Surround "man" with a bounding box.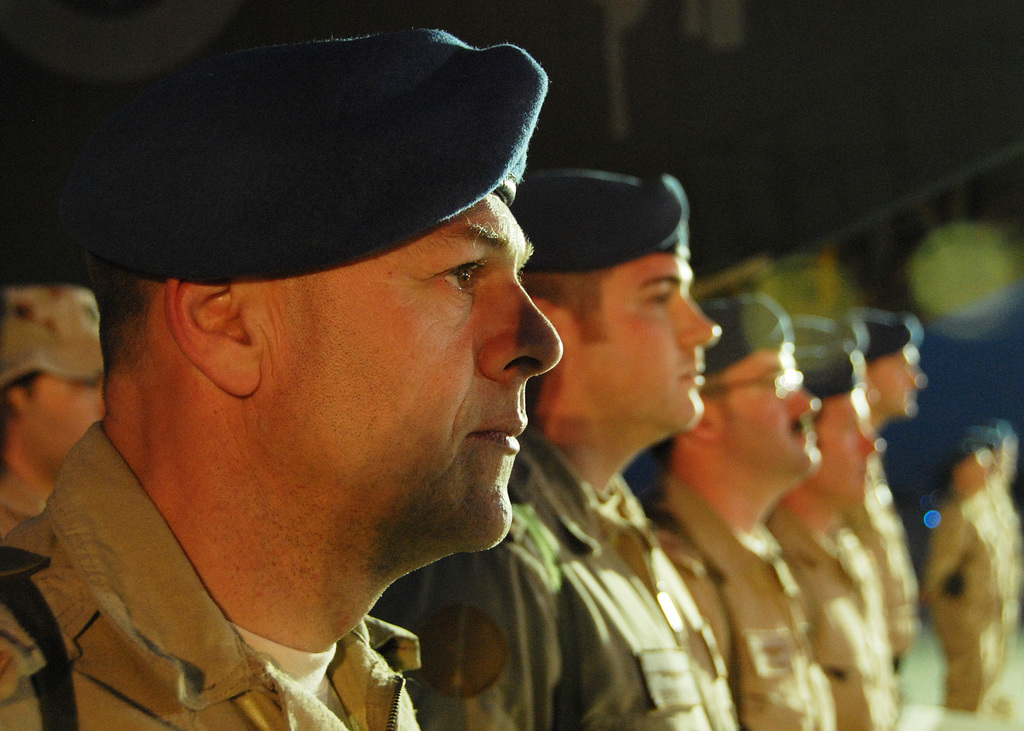
region(850, 310, 924, 675).
